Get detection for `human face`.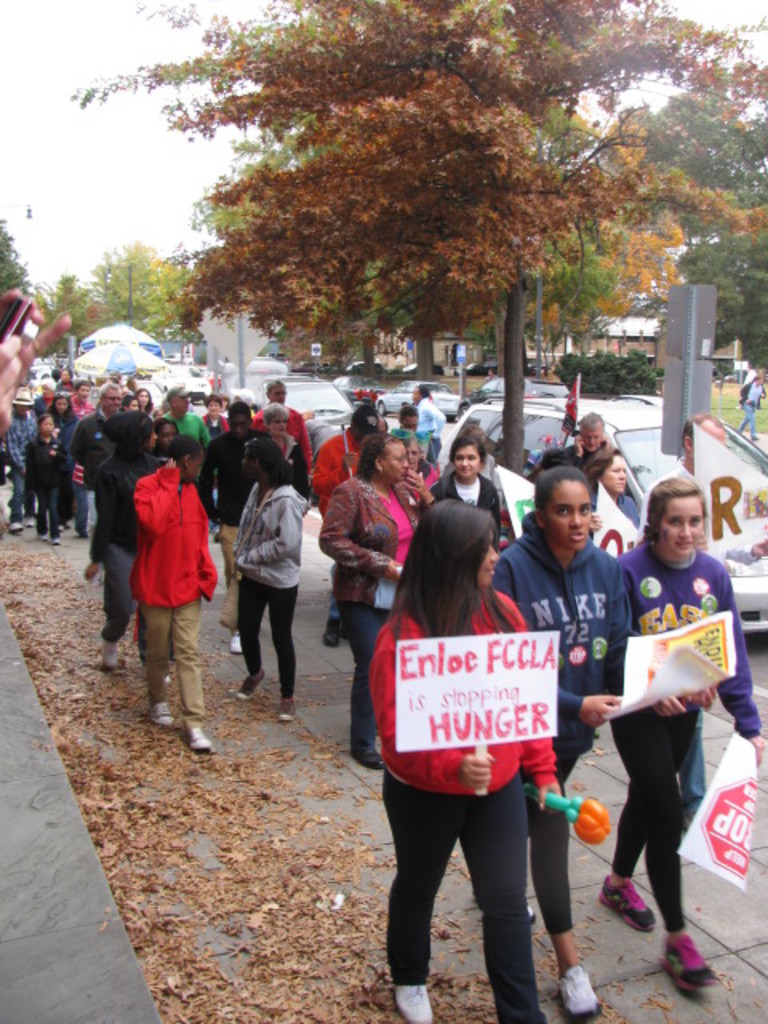
Detection: [x1=402, y1=437, x2=422, y2=474].
